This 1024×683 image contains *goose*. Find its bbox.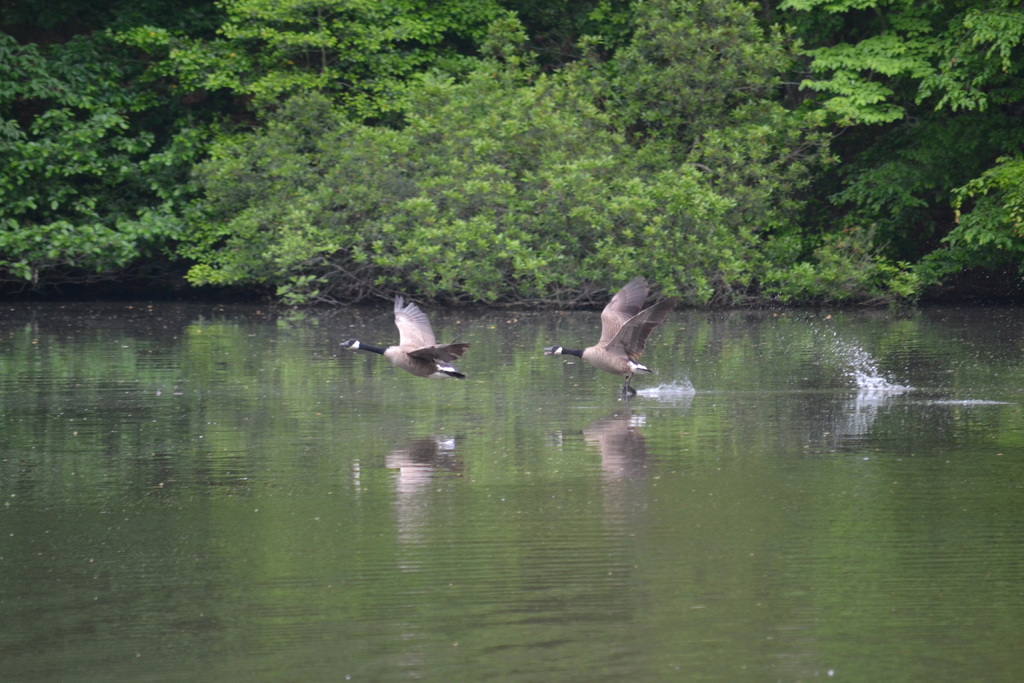
542:276:672:398.
